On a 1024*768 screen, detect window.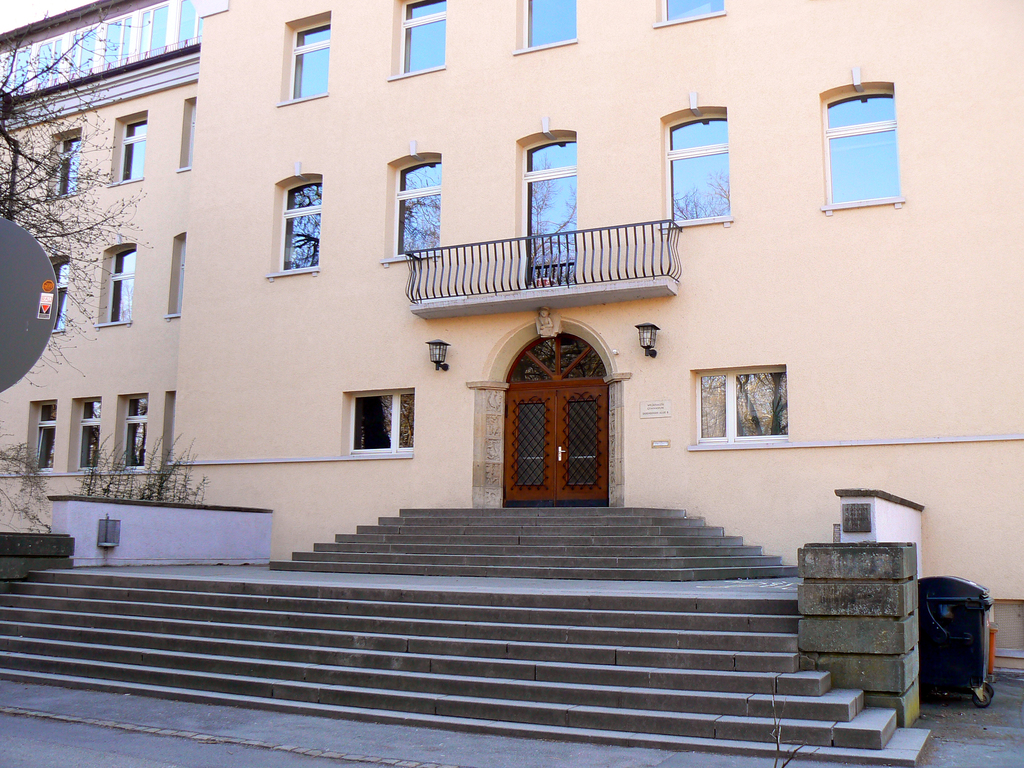
[left=280, top=182, right=321, bottom=270].
